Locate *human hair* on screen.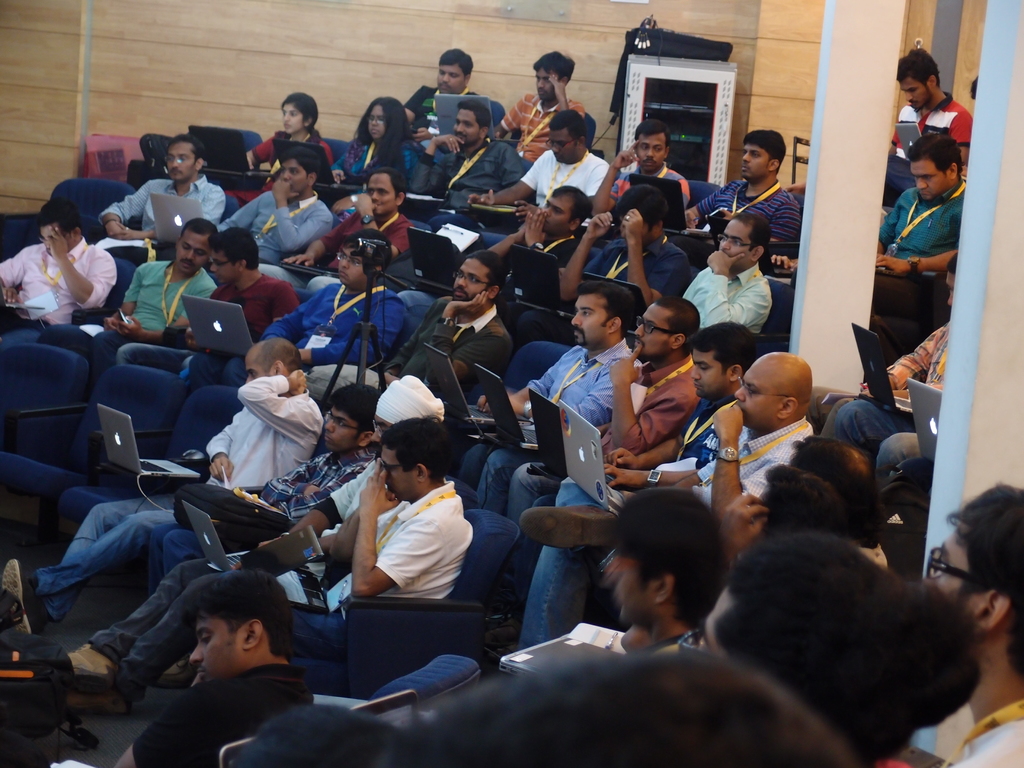
On screen at left=365, top=166, right=407, bottom=209.
